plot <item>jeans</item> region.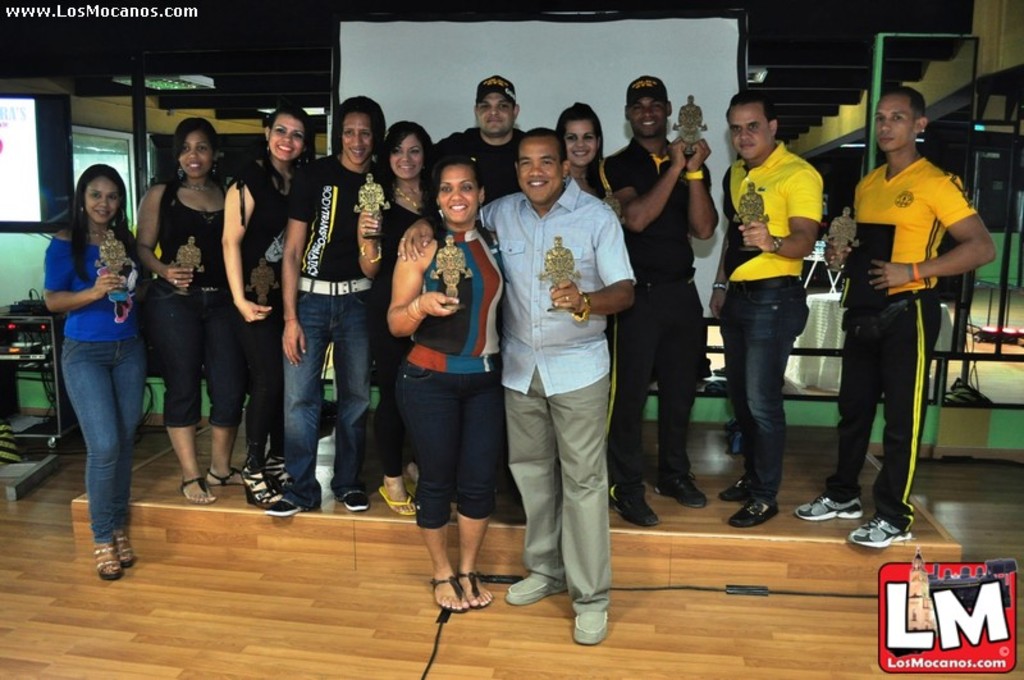
Plotted at <box>723,279,801,503</box>.
